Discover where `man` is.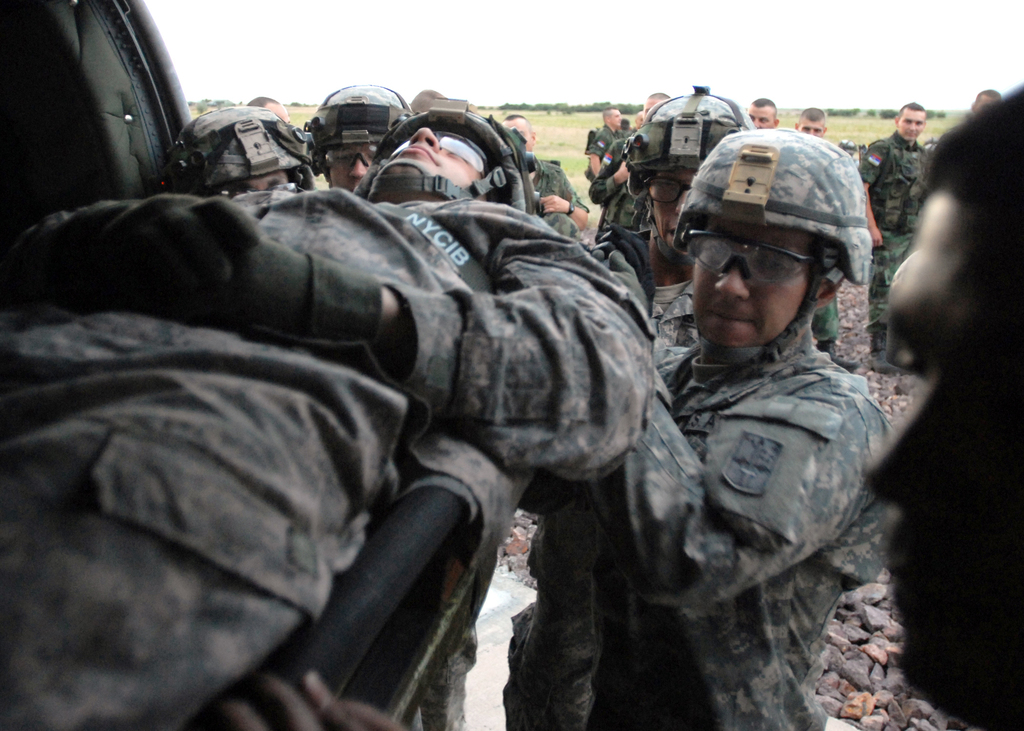
Discovered at bbox=[506, 115, 591, 247].
